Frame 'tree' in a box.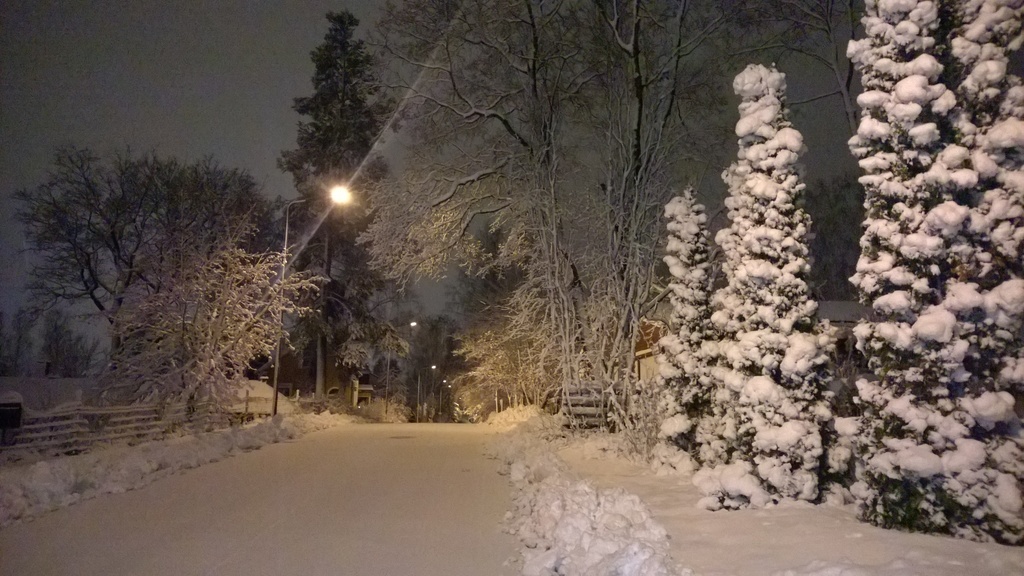
select_region(798, 175, 860, 307).
